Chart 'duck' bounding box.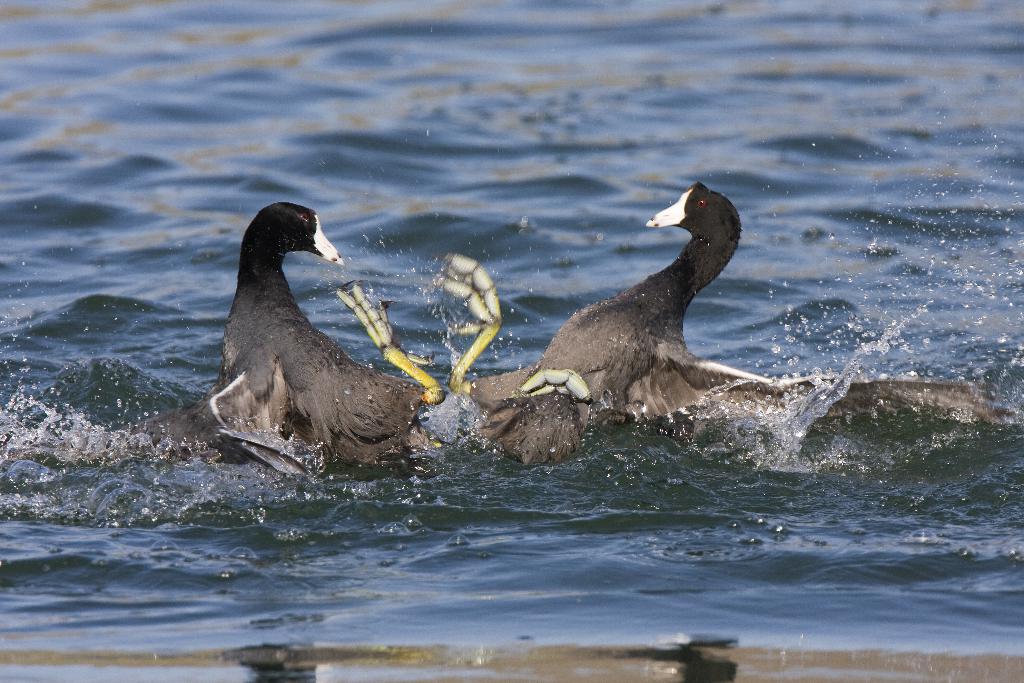
Charted: 189/190/455/467.
